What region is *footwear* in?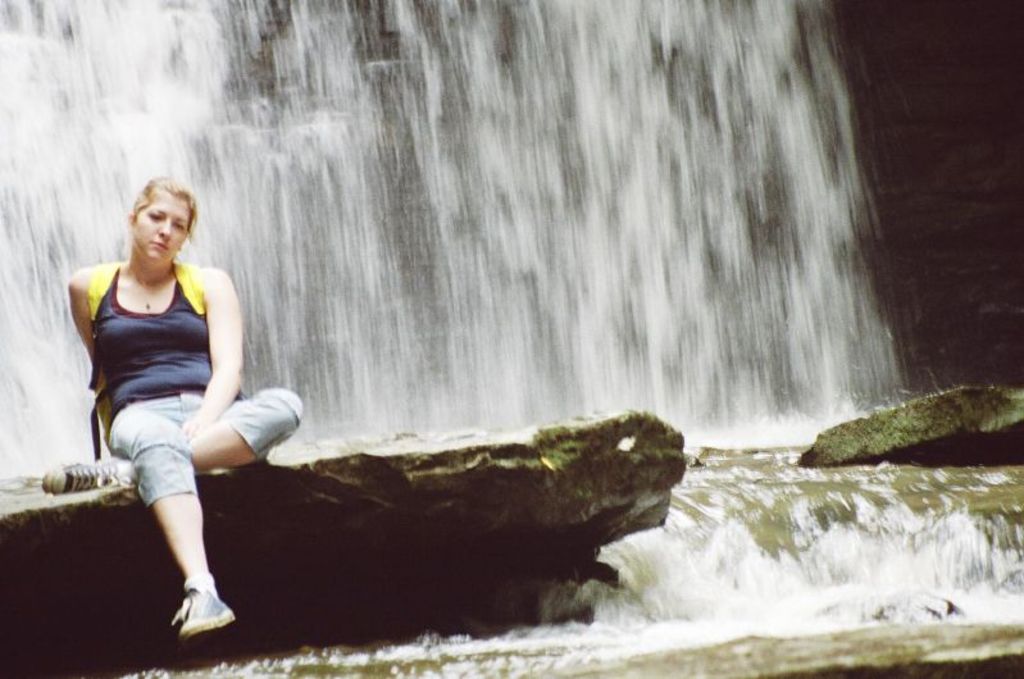
bbox(167, 575, 240, 651).
